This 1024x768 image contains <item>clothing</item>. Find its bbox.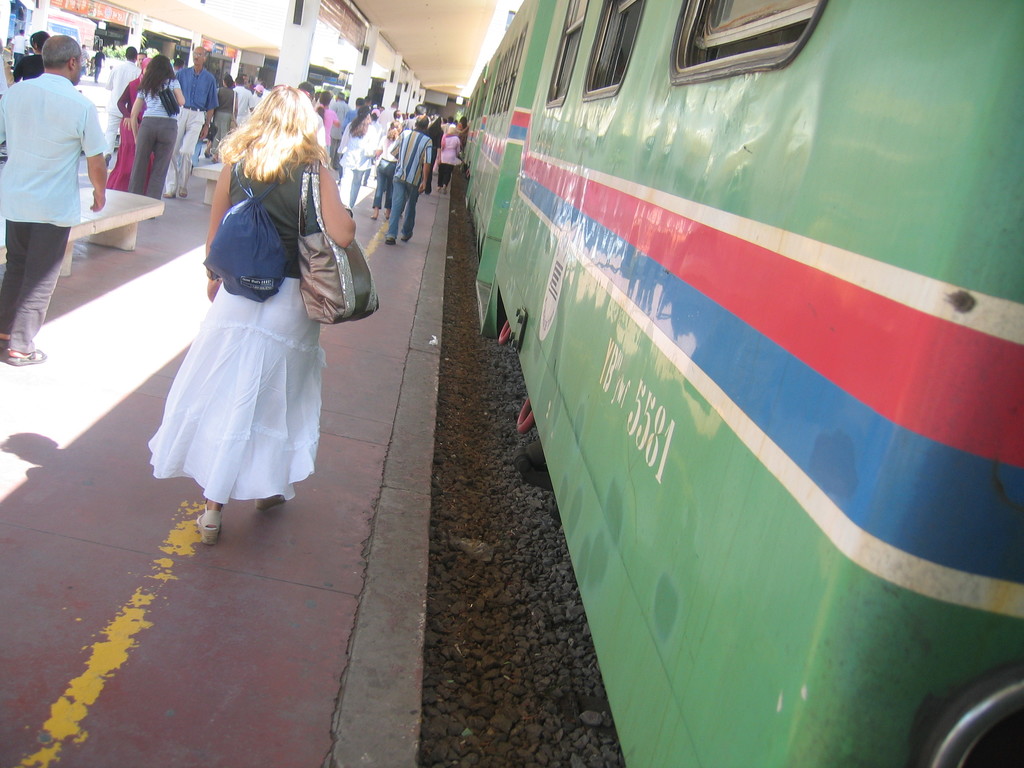
147:166:338:483.
